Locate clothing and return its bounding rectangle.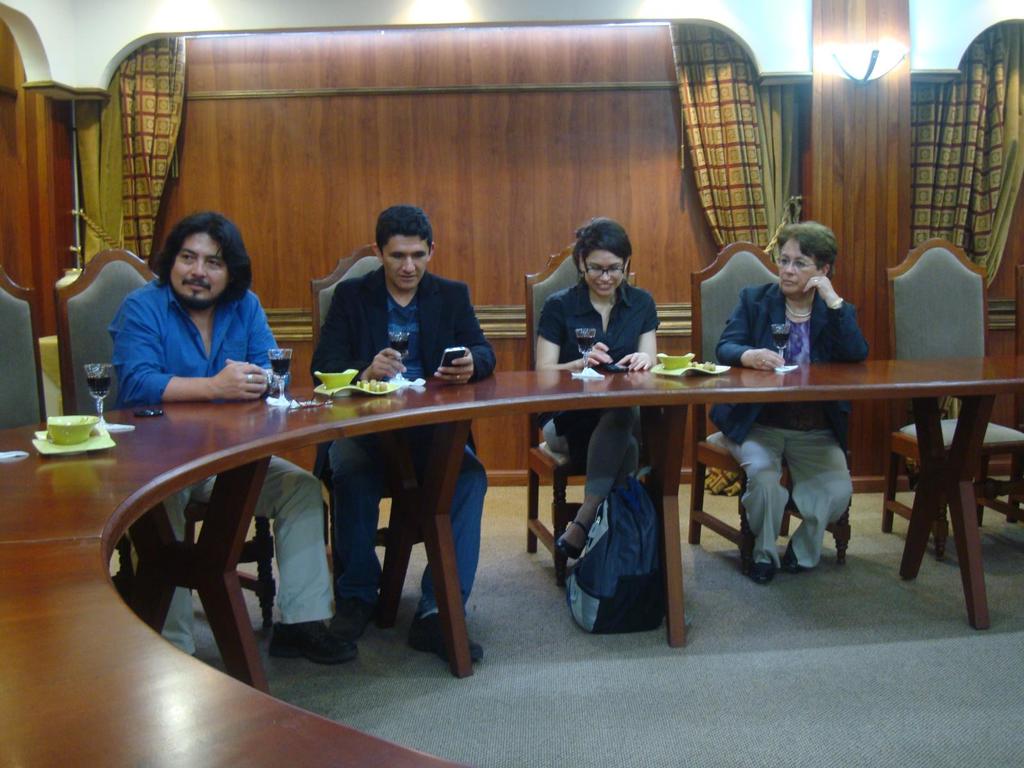
707,281,870,572.
